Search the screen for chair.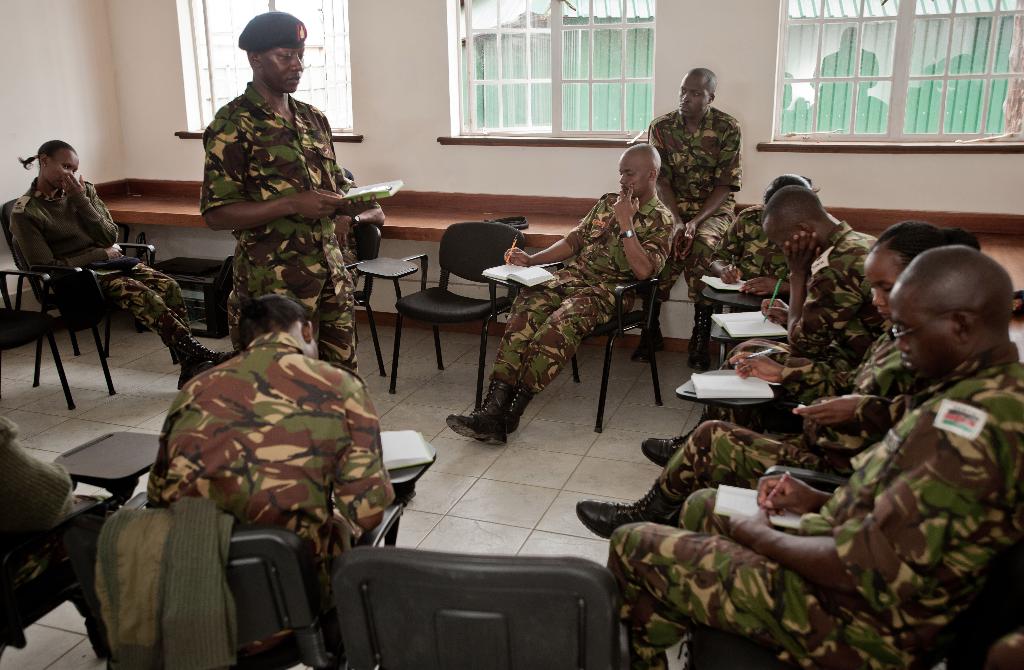
Found at {"x1": 504, "y1": 245, "x2": 666, "y2": 428}.
